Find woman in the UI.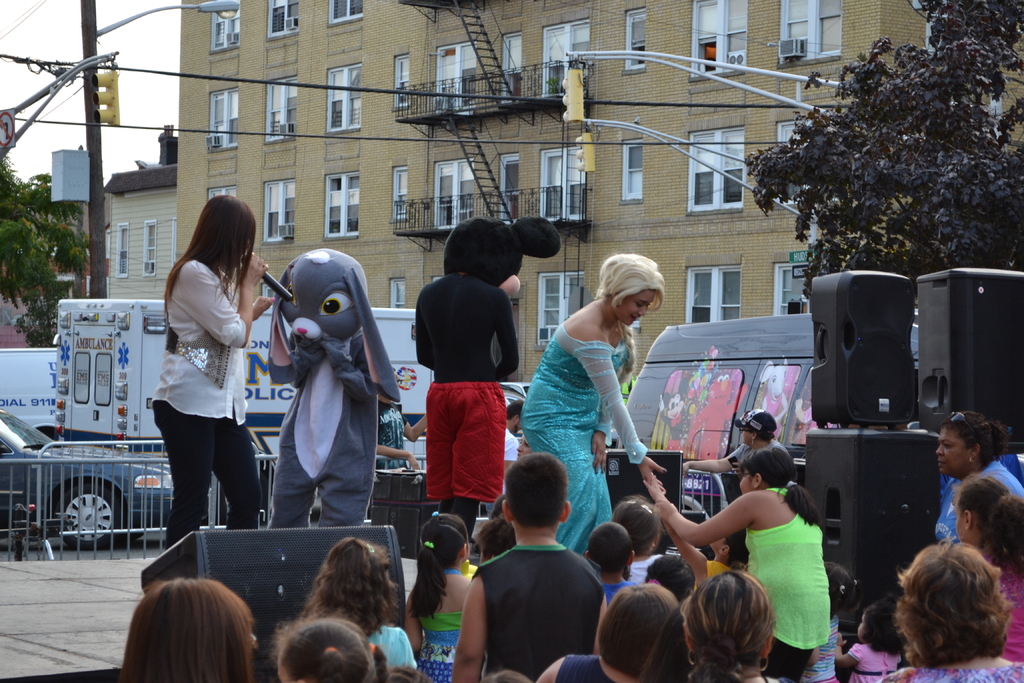
UI element at bbox(140, 205, 268, 583).
